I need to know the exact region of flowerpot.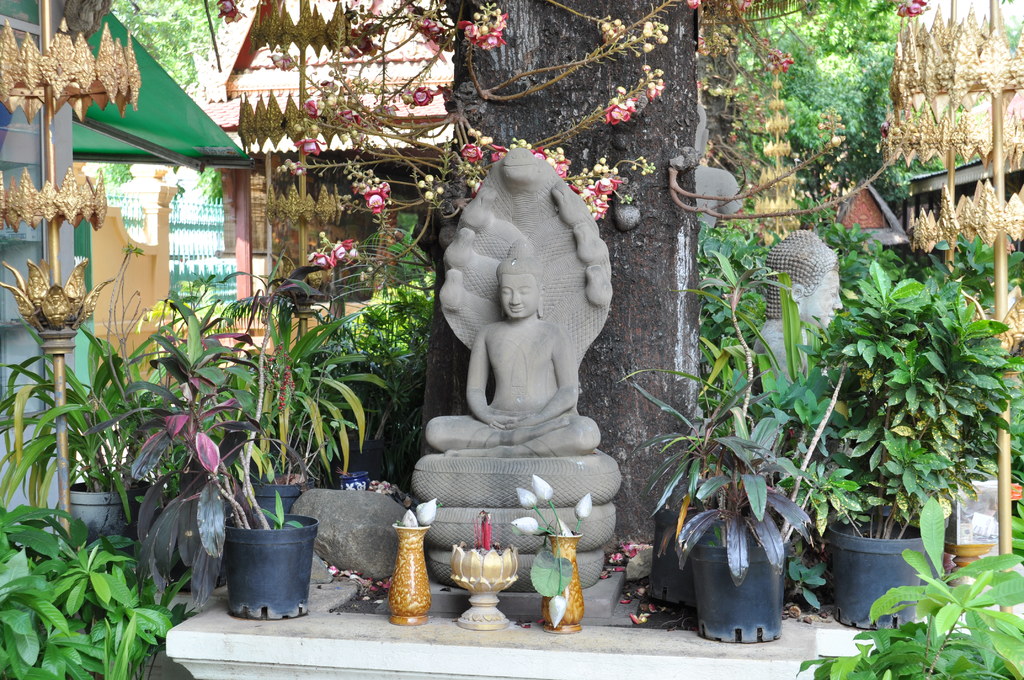
Region: [x1=693, y1=526, x2=790, y2=644].
